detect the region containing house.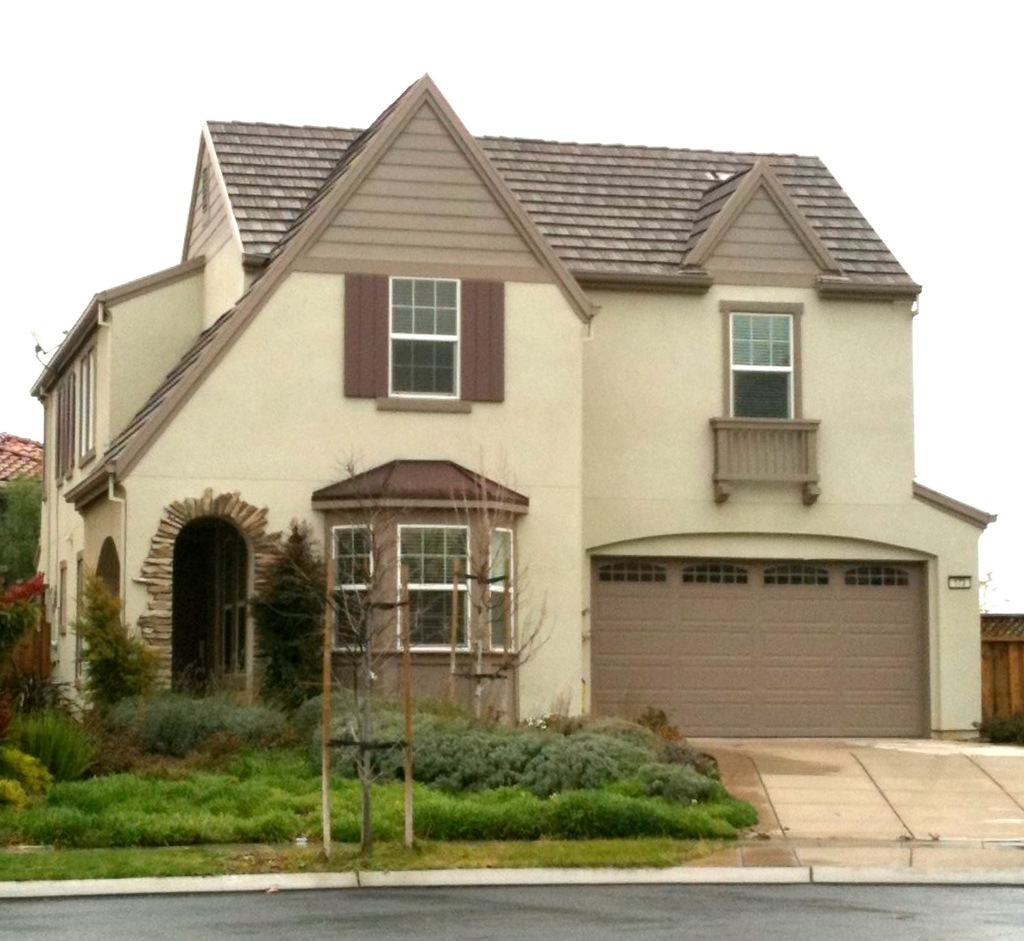
0 433 45 498.
